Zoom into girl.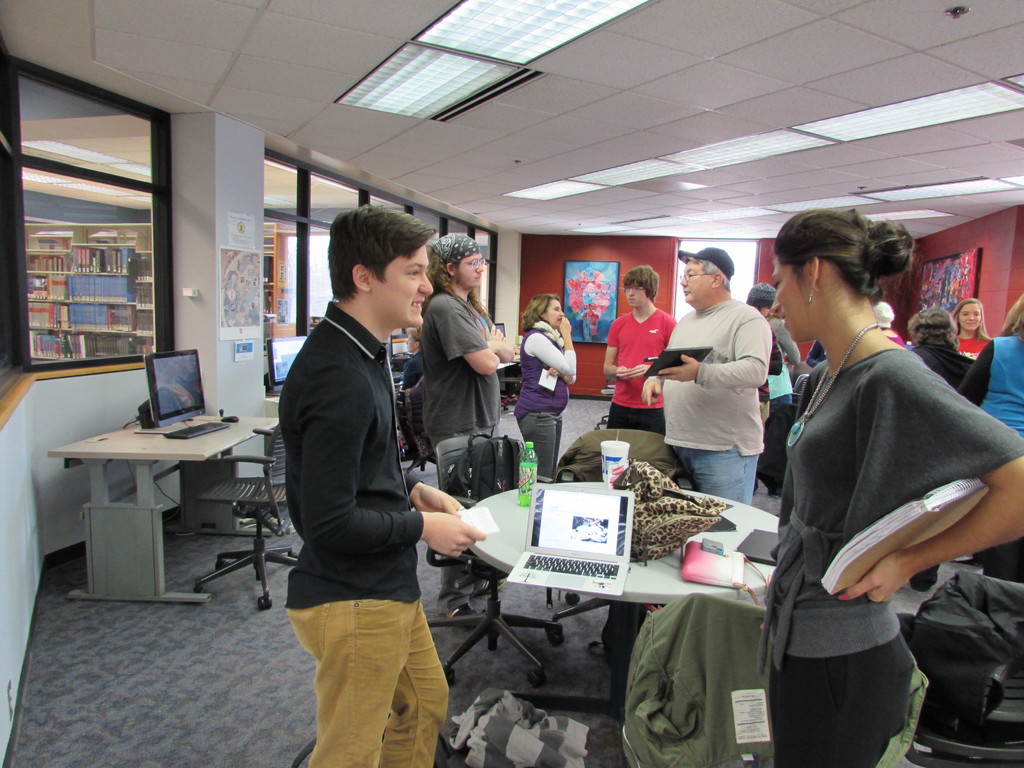
Zoom target: select_region(755, 209, 1023, 767).
